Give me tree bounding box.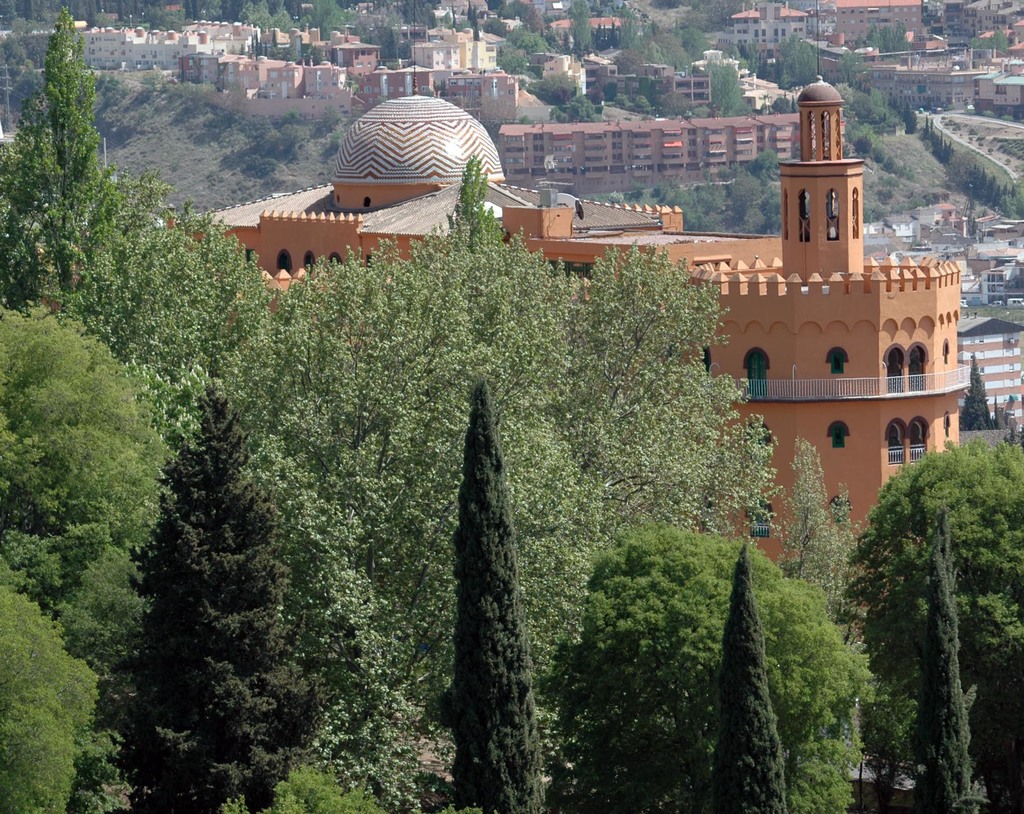
BBox(566, 5, 591, 54).
